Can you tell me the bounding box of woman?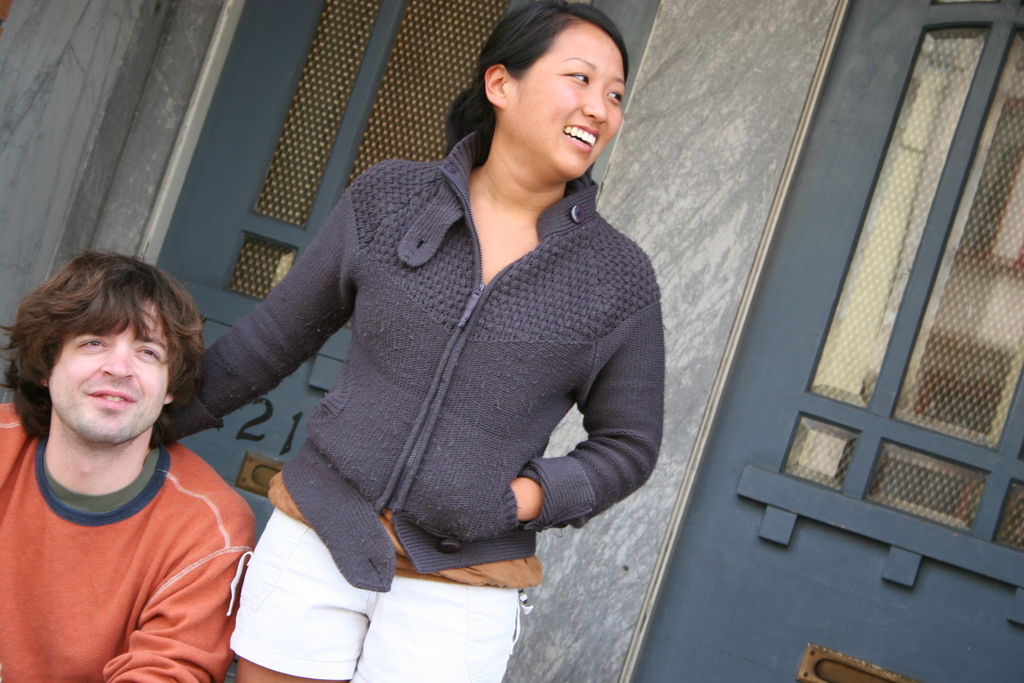
(left=150, top=0, right=666, bottom=682).
